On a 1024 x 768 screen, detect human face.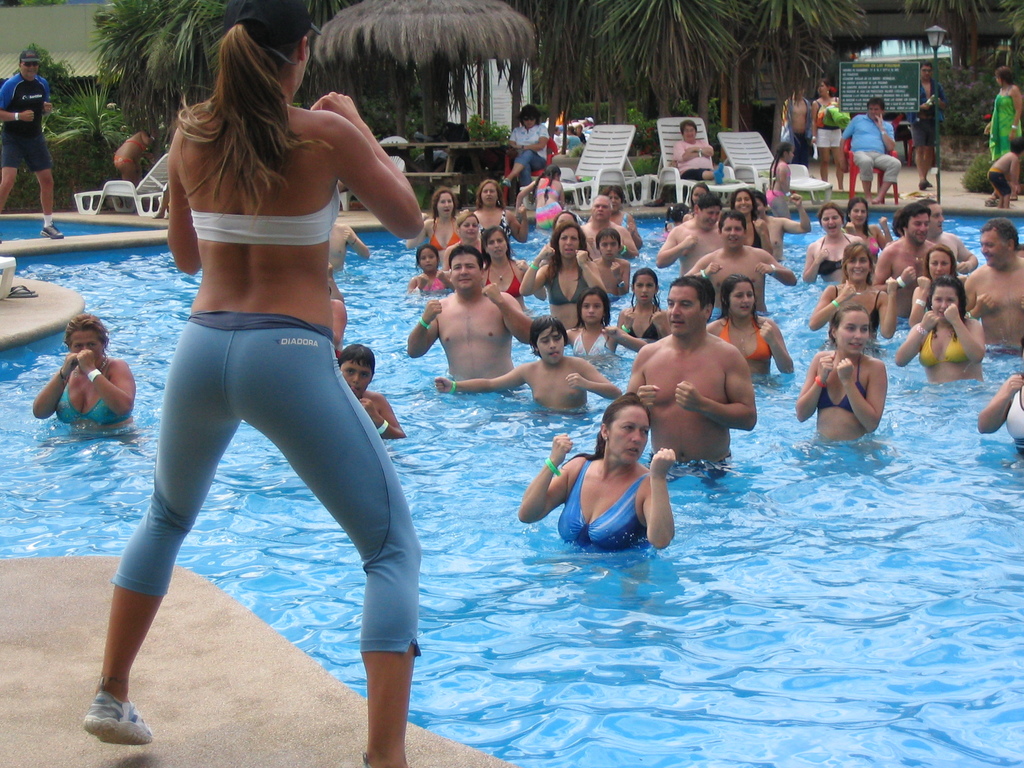
region(607, 401, 650, 466).
